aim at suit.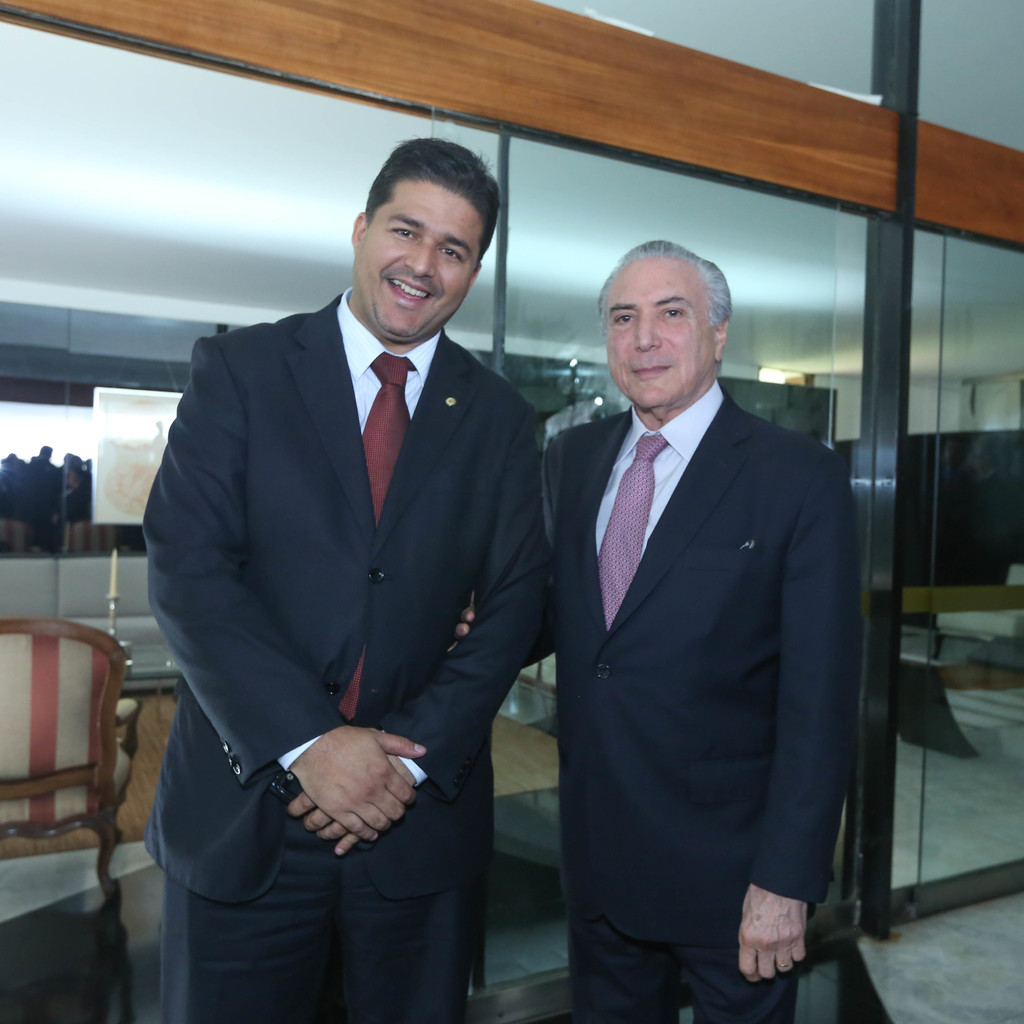
Aimed at left=522, top=383, right=858, bottom=1023.
